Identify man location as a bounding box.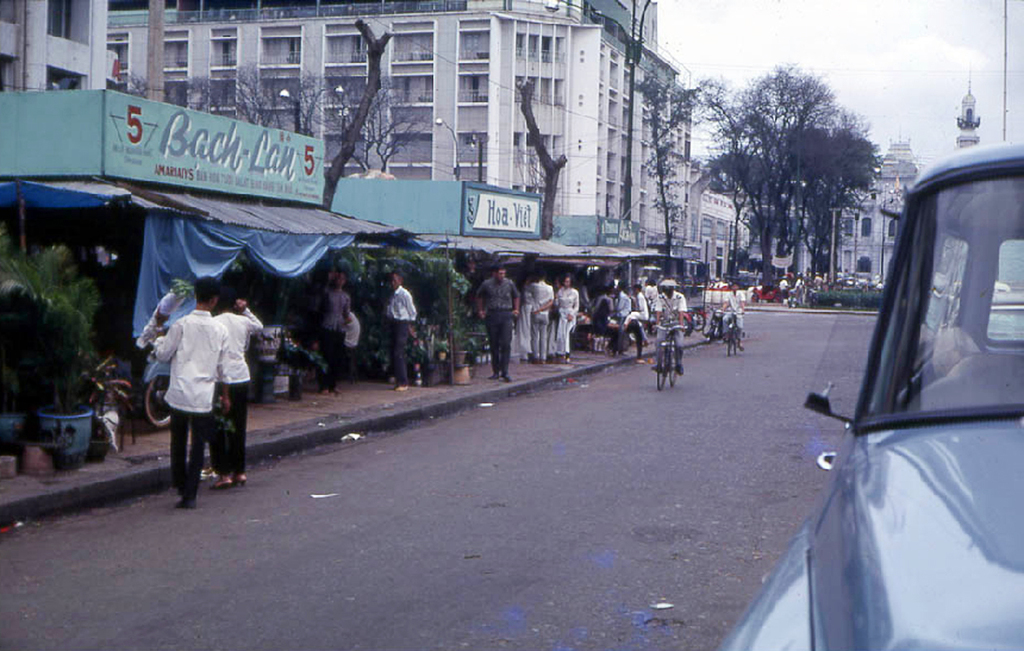
[x1=530, y1=275, x2=552, y2=360].
